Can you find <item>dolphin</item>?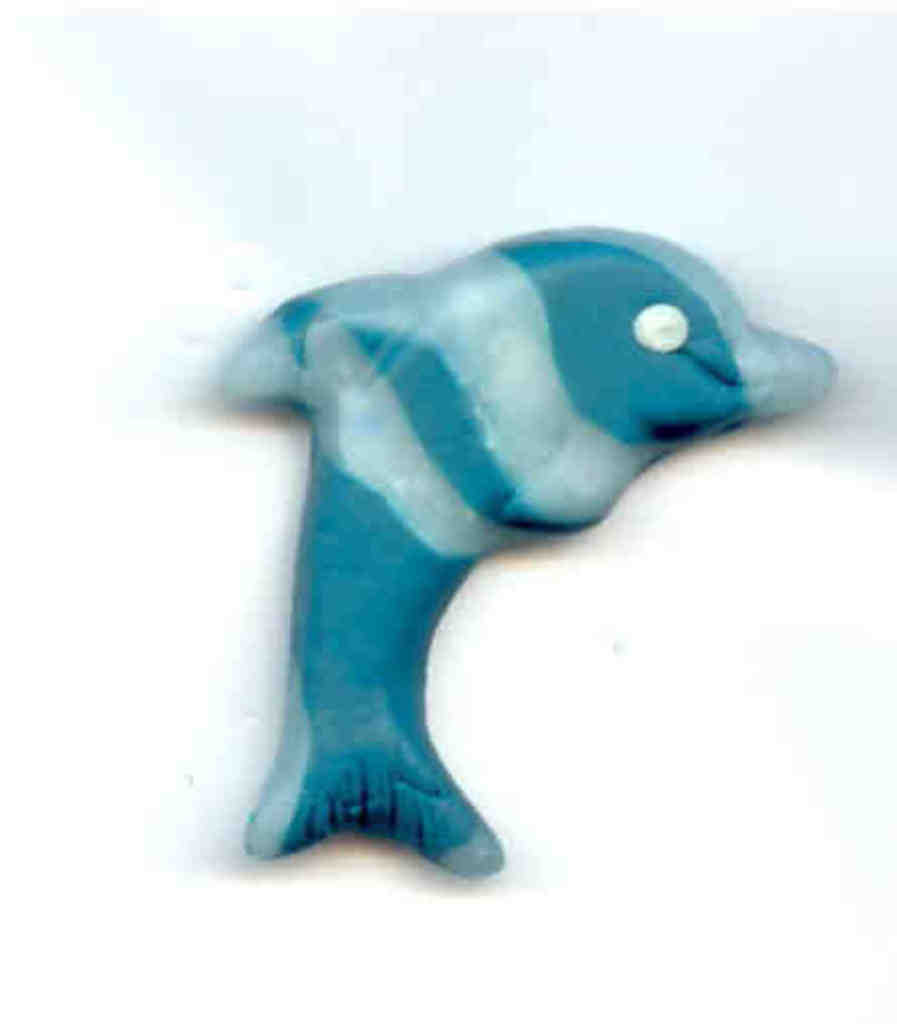
Yes, bounding box: left=204, top=216, right=832, bottom=881.
